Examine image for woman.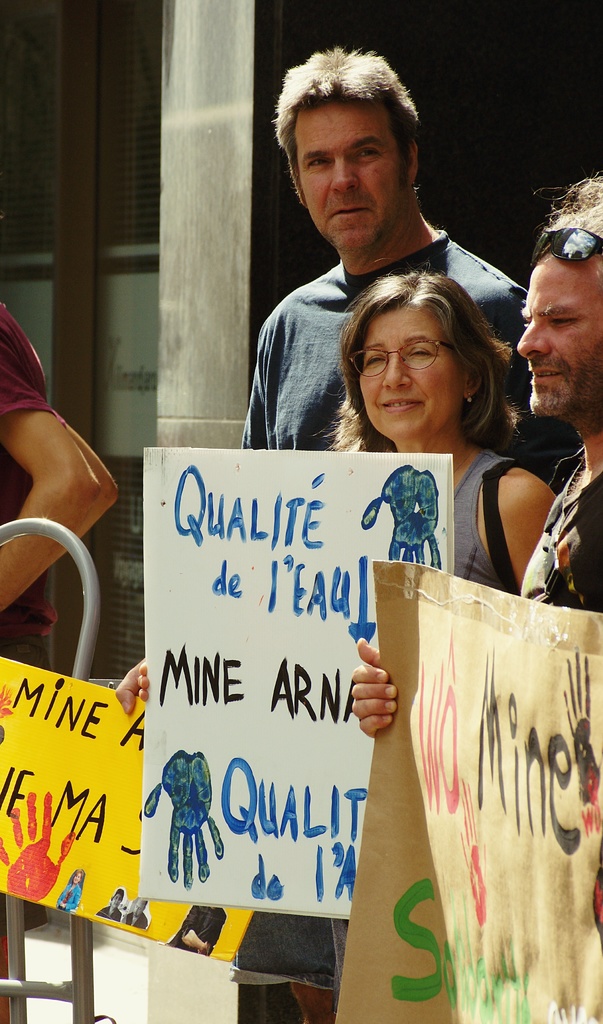
Examination result: [113, 266, 554, 1023].
